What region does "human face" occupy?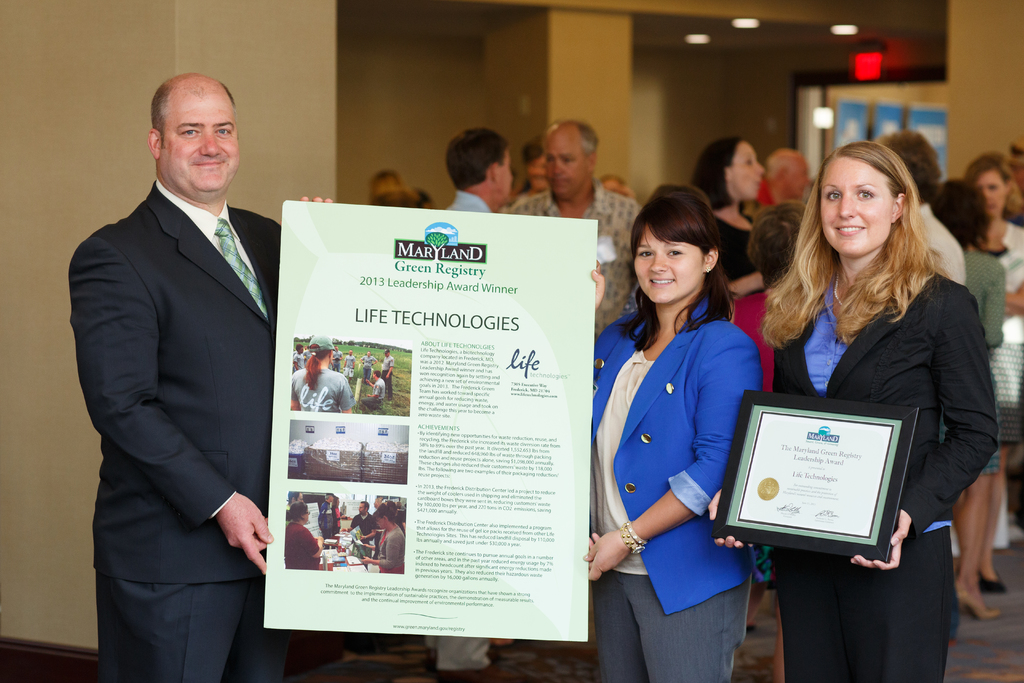
left=360, top=501, right=365, bottom=516.
